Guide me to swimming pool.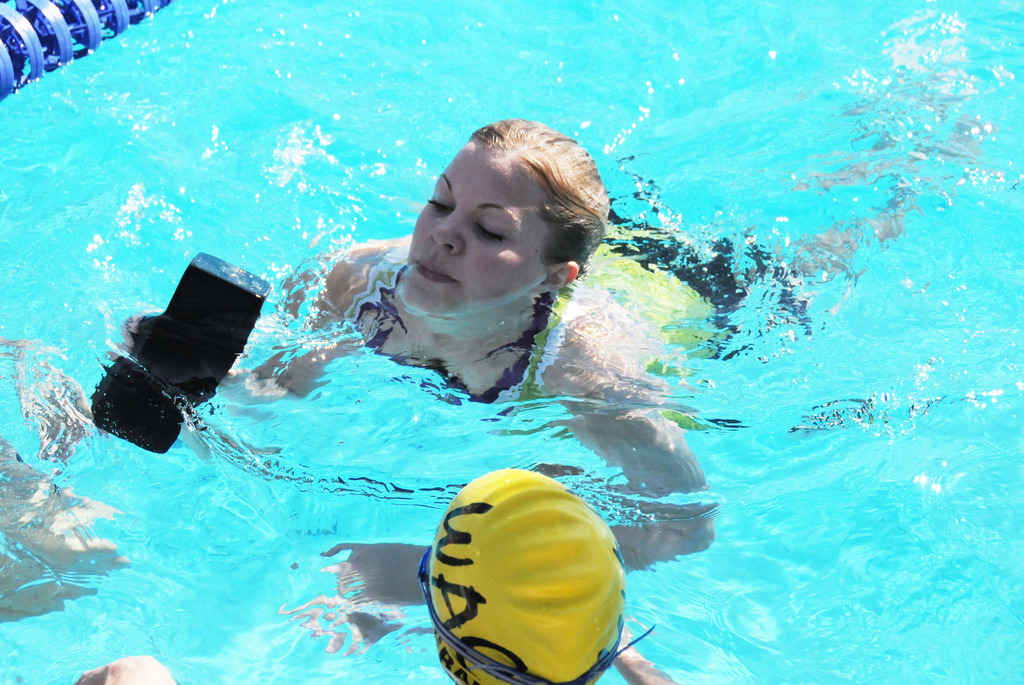
Guidance: 0/0/1023/684.
